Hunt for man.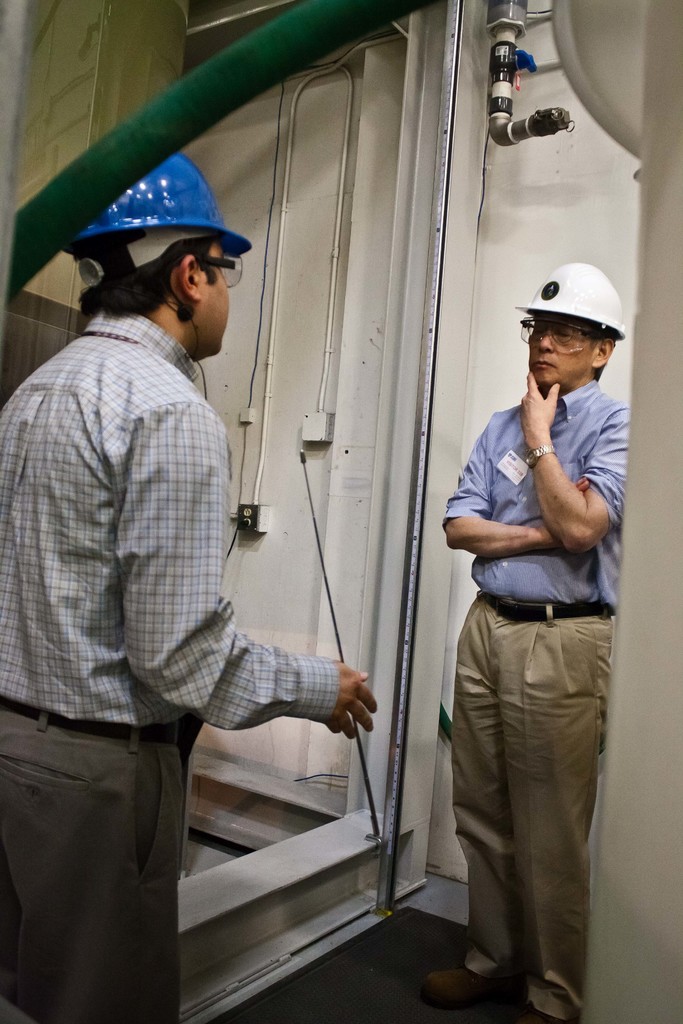
Hunted down at box=[436, 258, 630, 1023].
